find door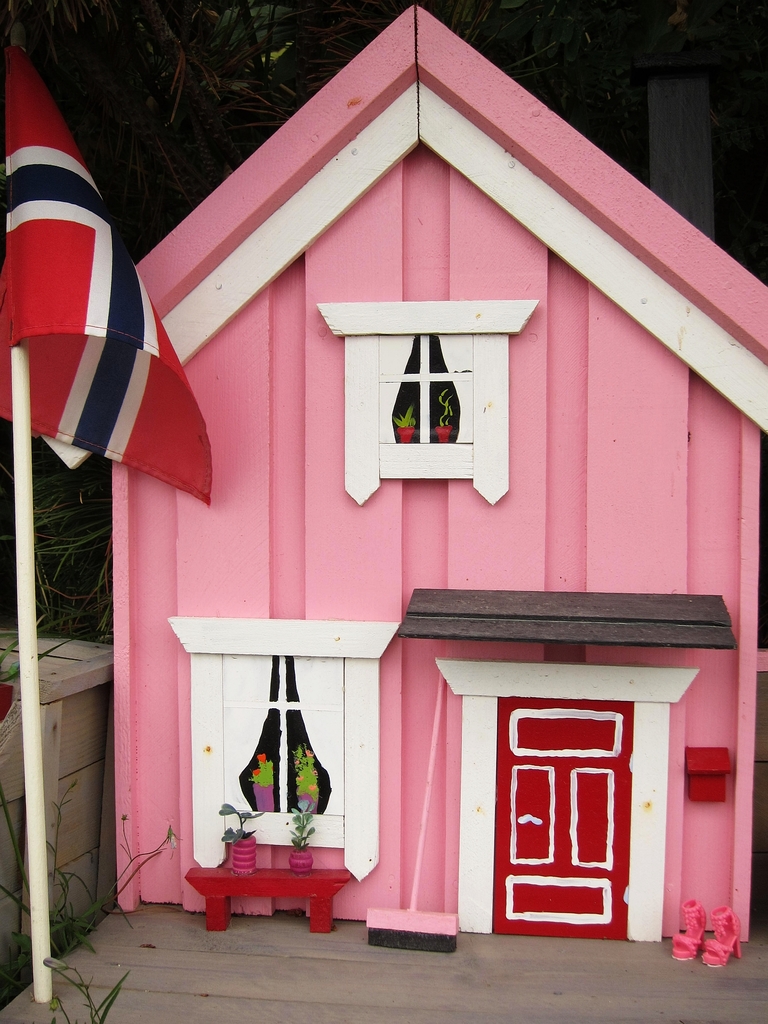
(476,689,662,949)
